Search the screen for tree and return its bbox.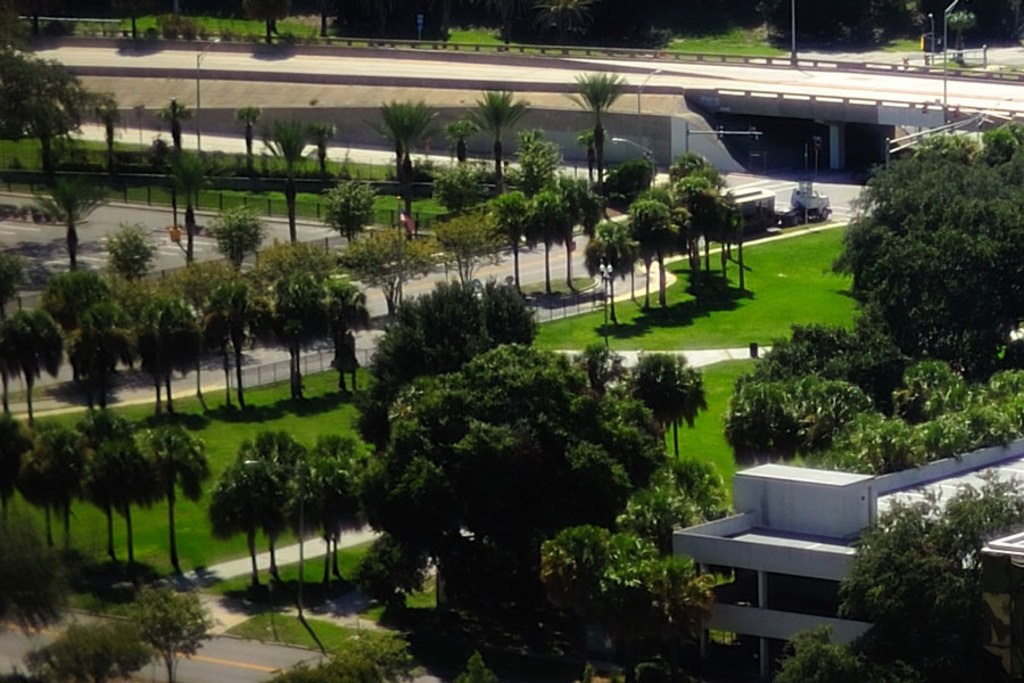
Found: <bbox>631, 204, 677, 314</bbox>.
